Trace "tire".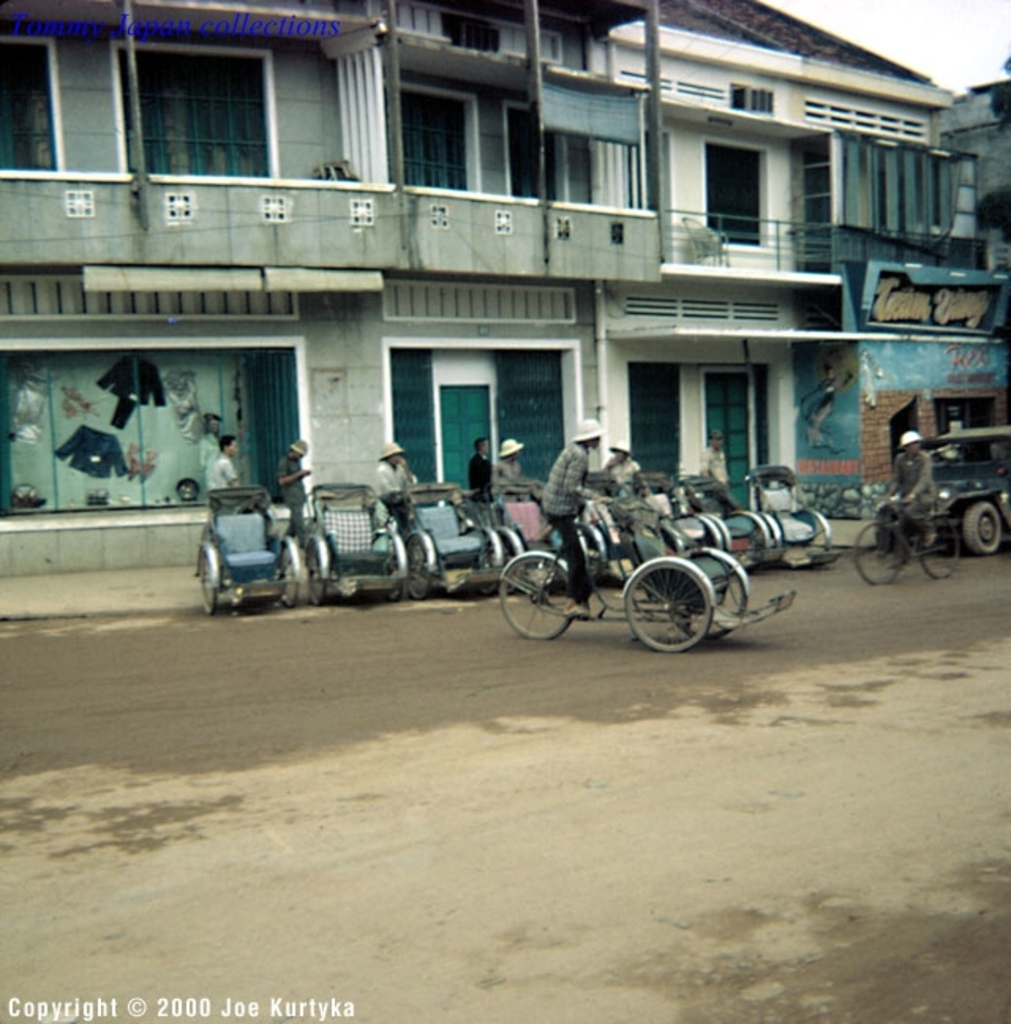
Traced to pyautogui.locateOnScreen(679, 520, 719, 559).
